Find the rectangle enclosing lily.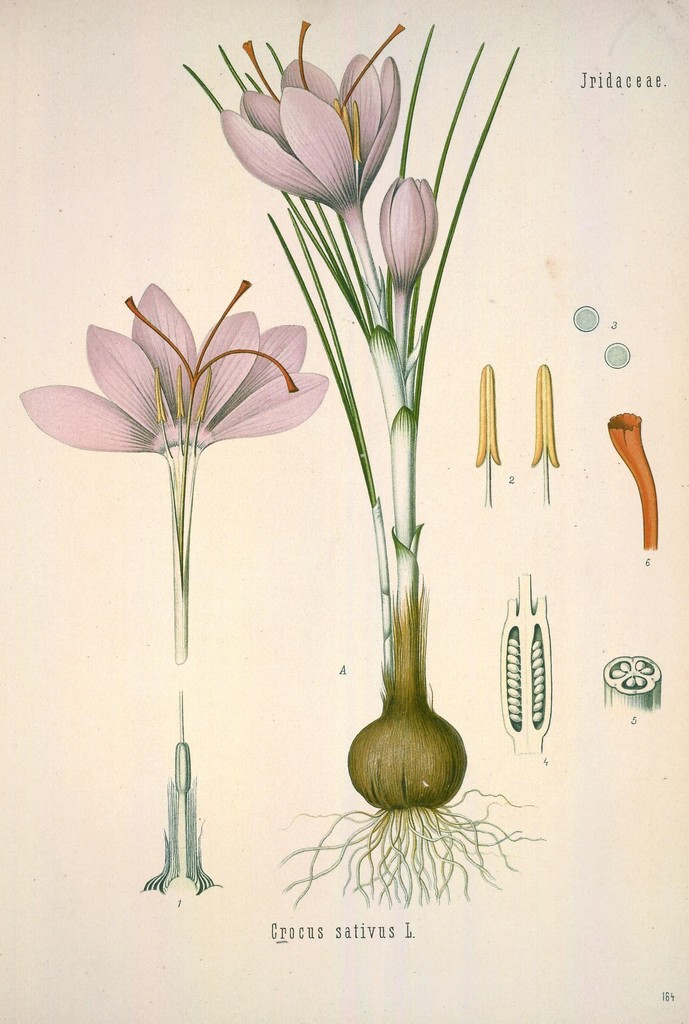
pyautogui.locateOnScreen(15, 276, 327, 477).
